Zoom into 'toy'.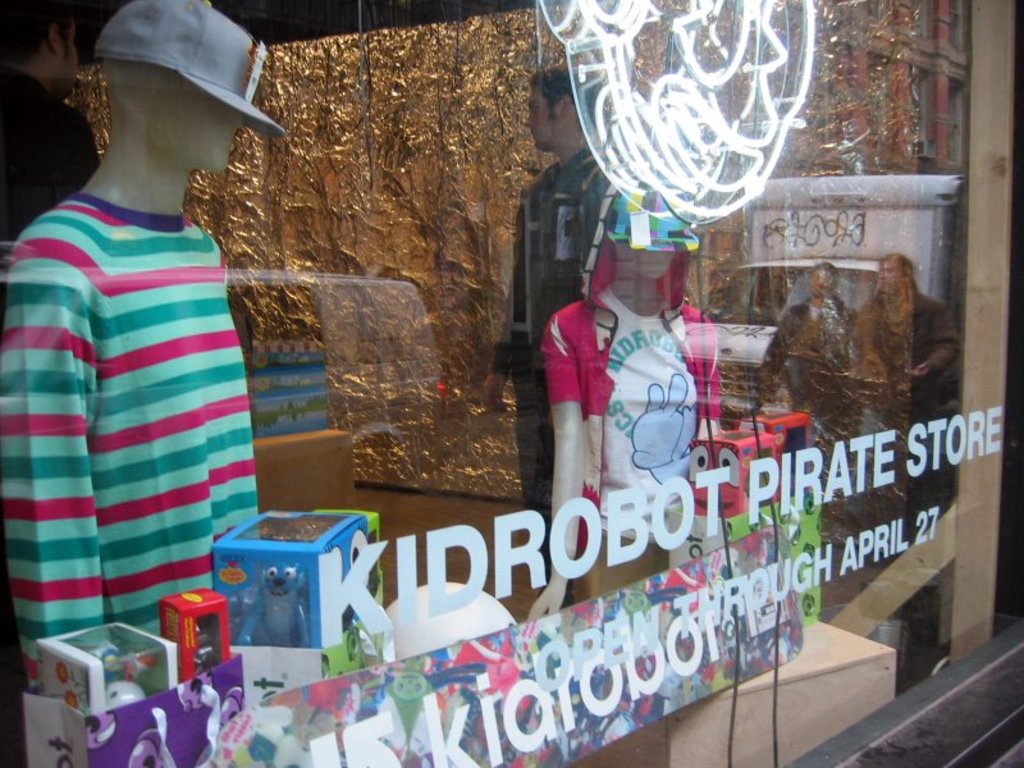
Zoom target: 74, 641, 143, 713.
